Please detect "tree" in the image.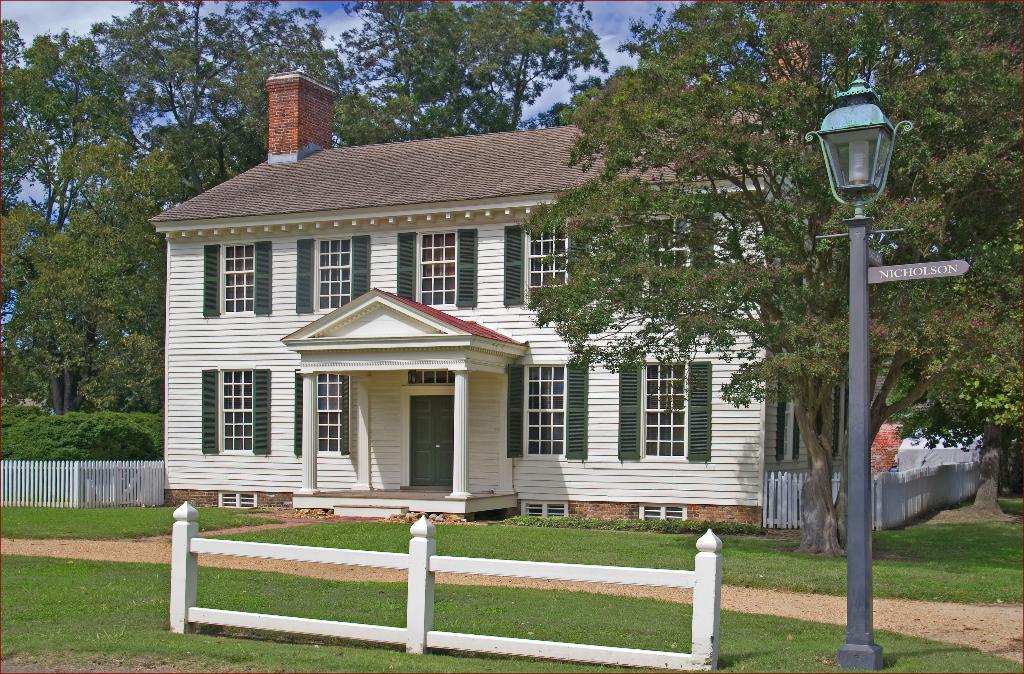
[0, 27, 145, 418].
